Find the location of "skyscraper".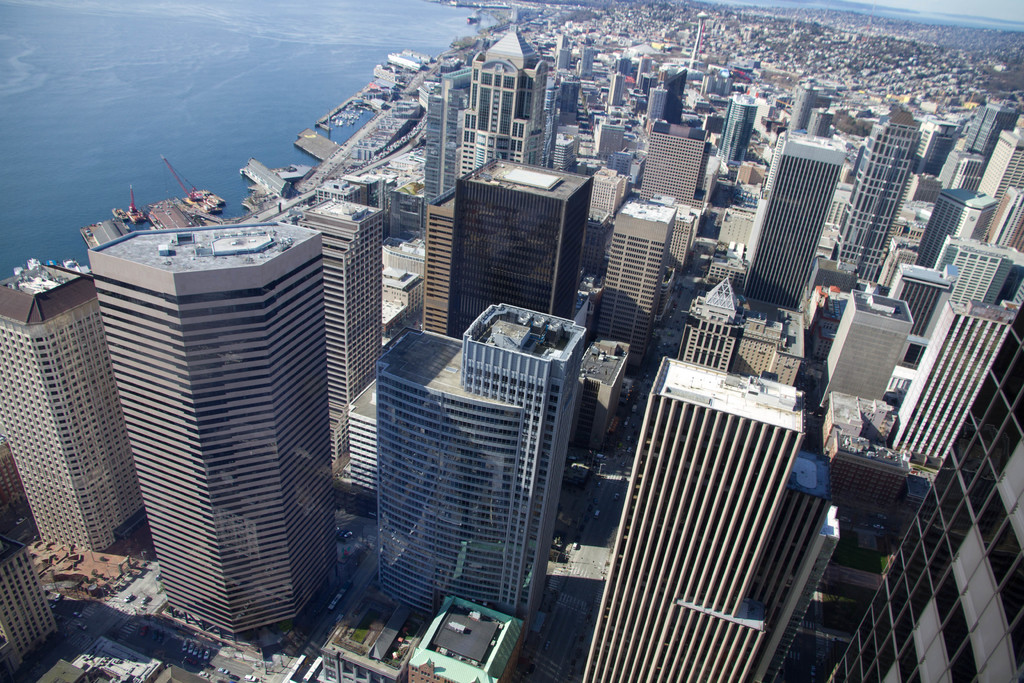
Location: BBox(91, 217, 347, 639).
